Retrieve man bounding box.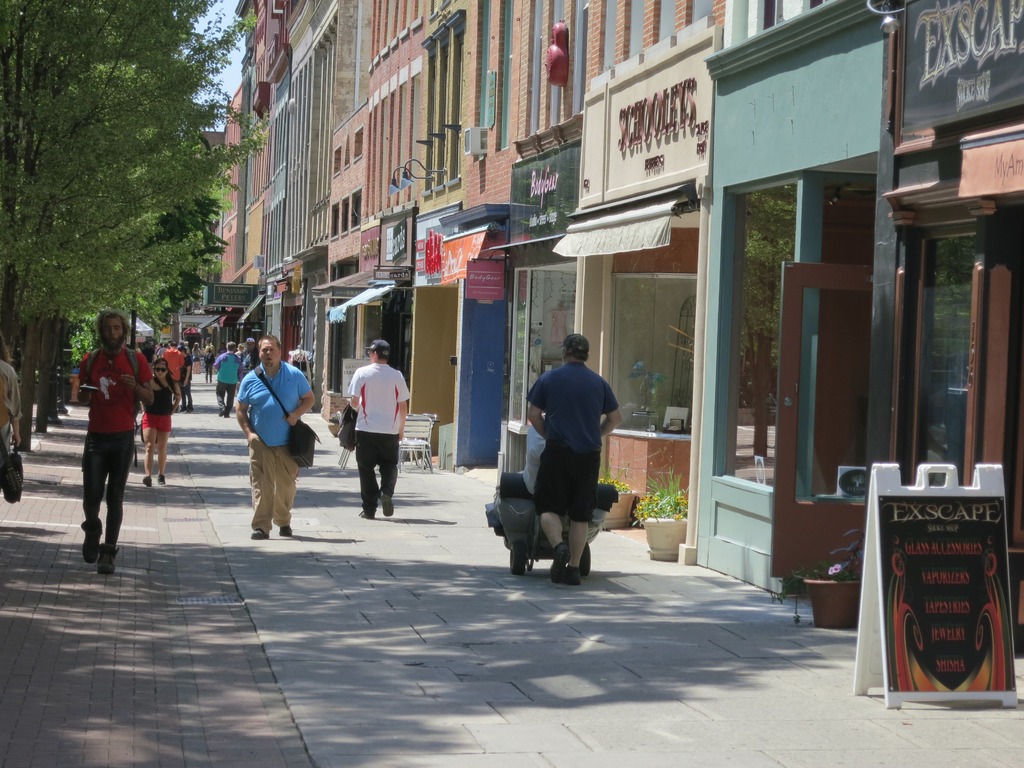
Bounding box: 230, 335, 316, 540.
